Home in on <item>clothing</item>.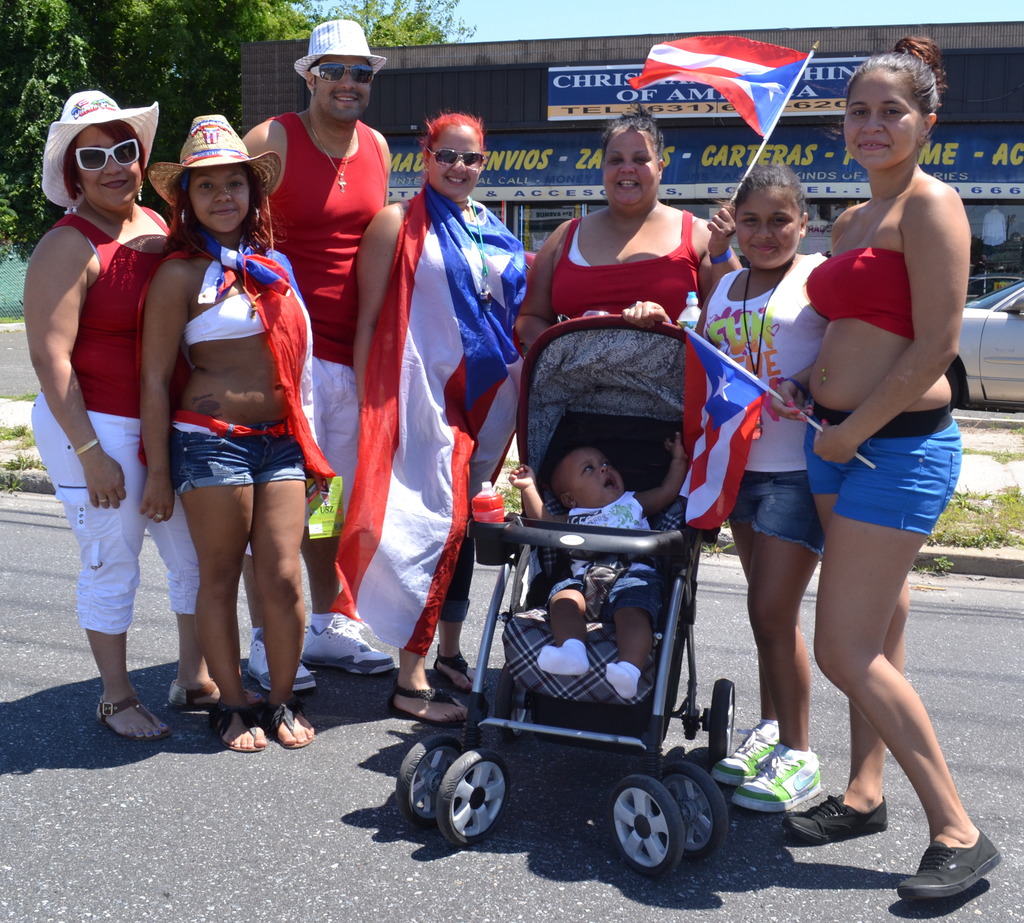
Homed in at (left=541, top=197, right=700, bottom=641).
